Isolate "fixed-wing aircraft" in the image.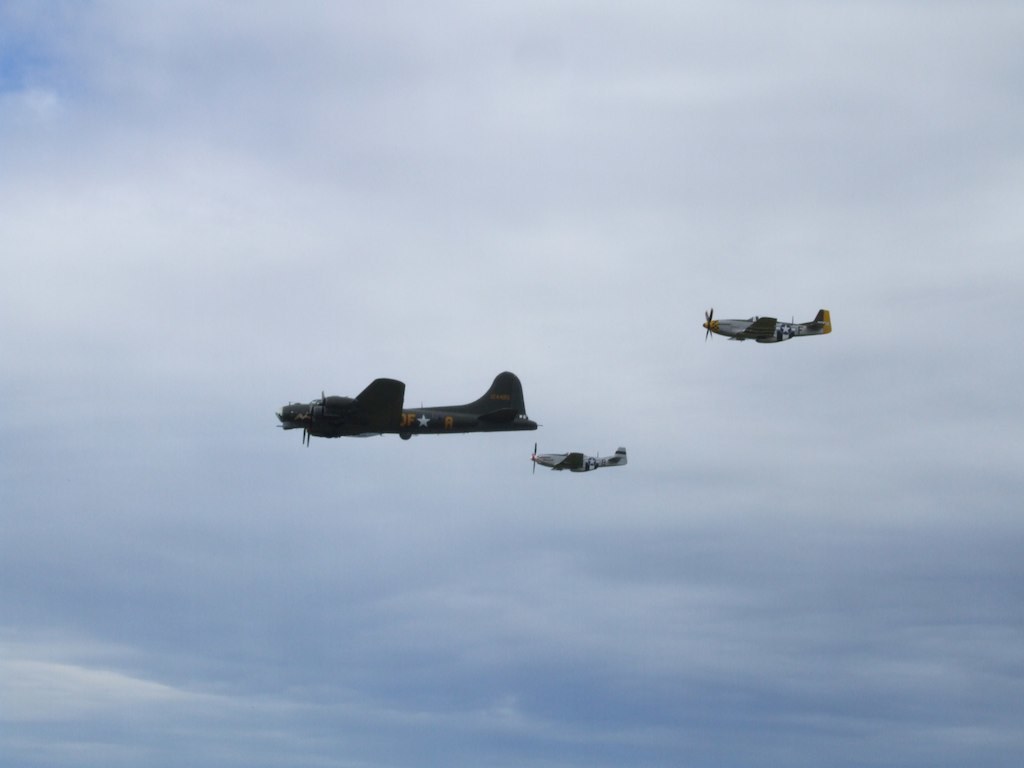
Isolated region: (269, 367, 555, 460).
